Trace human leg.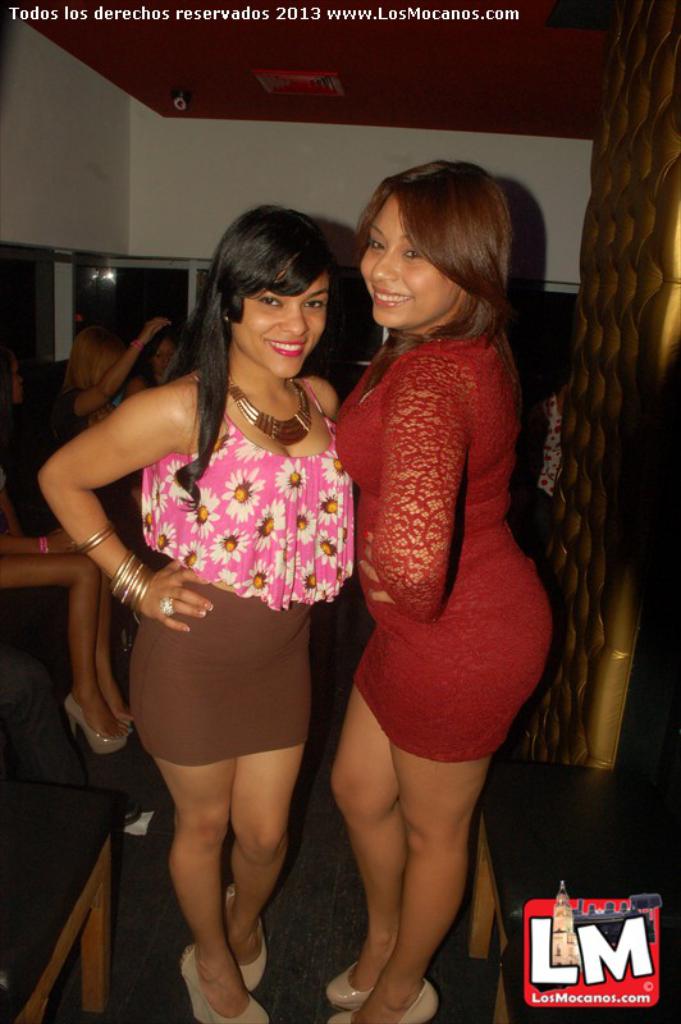
Traced to [325, 660, 402, 1009].
